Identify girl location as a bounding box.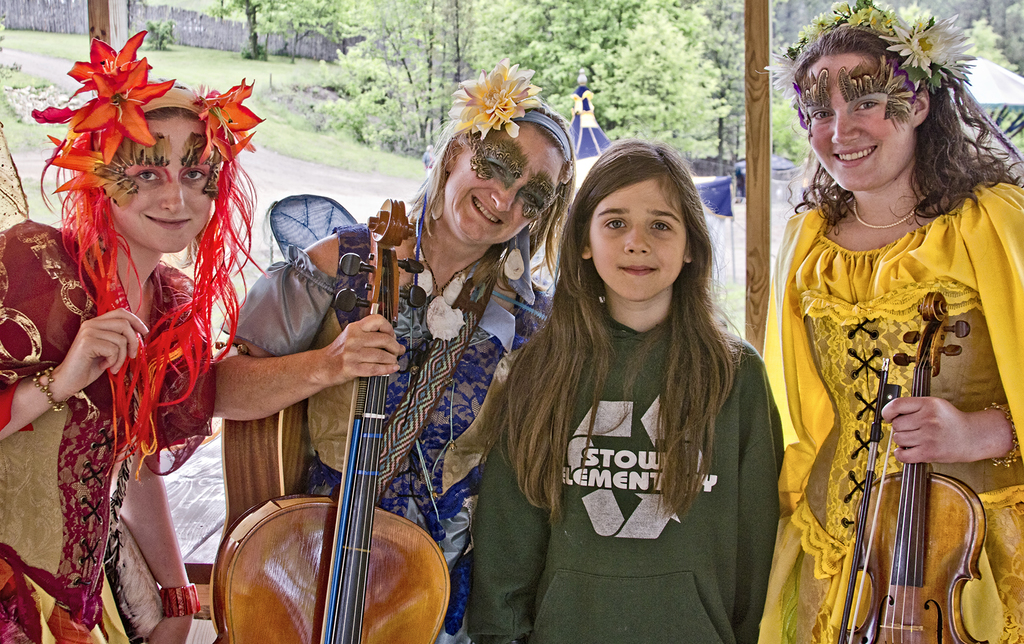
box=[467, 132, 786, 643].
